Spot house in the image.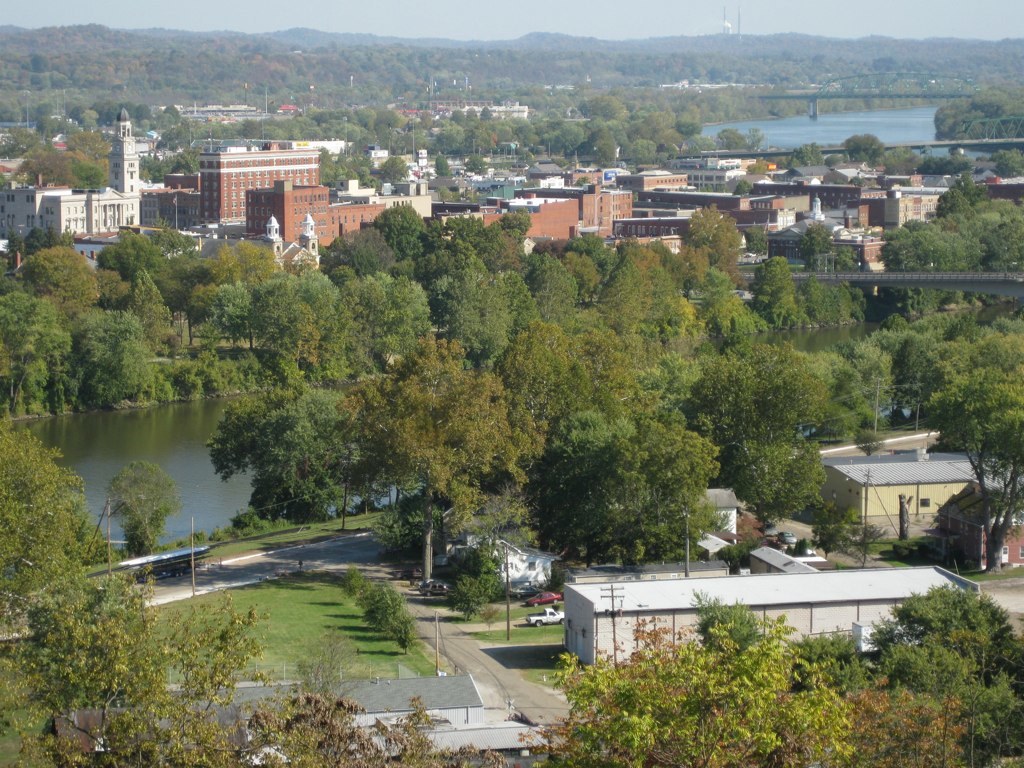
house found at [446, 162, 1022, 278].
